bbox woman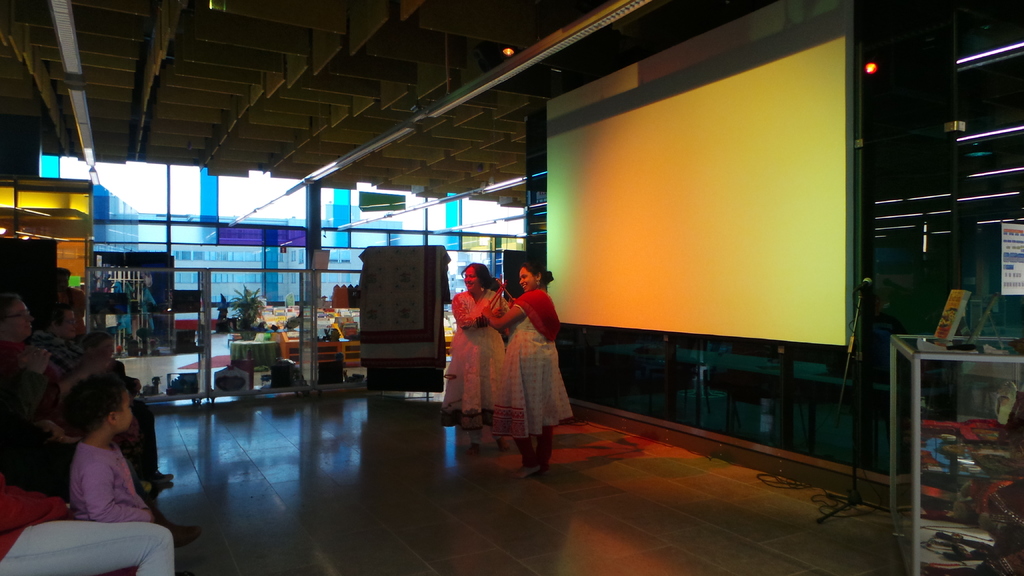
l=435, t=264, r=517, b=445
